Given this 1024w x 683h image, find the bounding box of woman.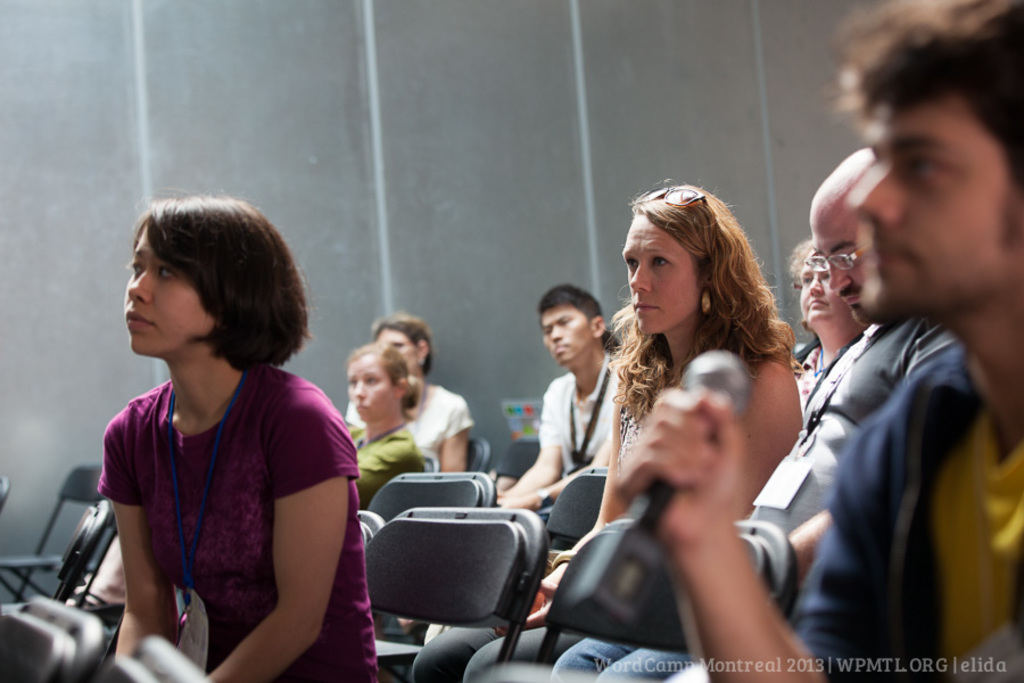
[left=74, top=194, right=366, bottom=682].
